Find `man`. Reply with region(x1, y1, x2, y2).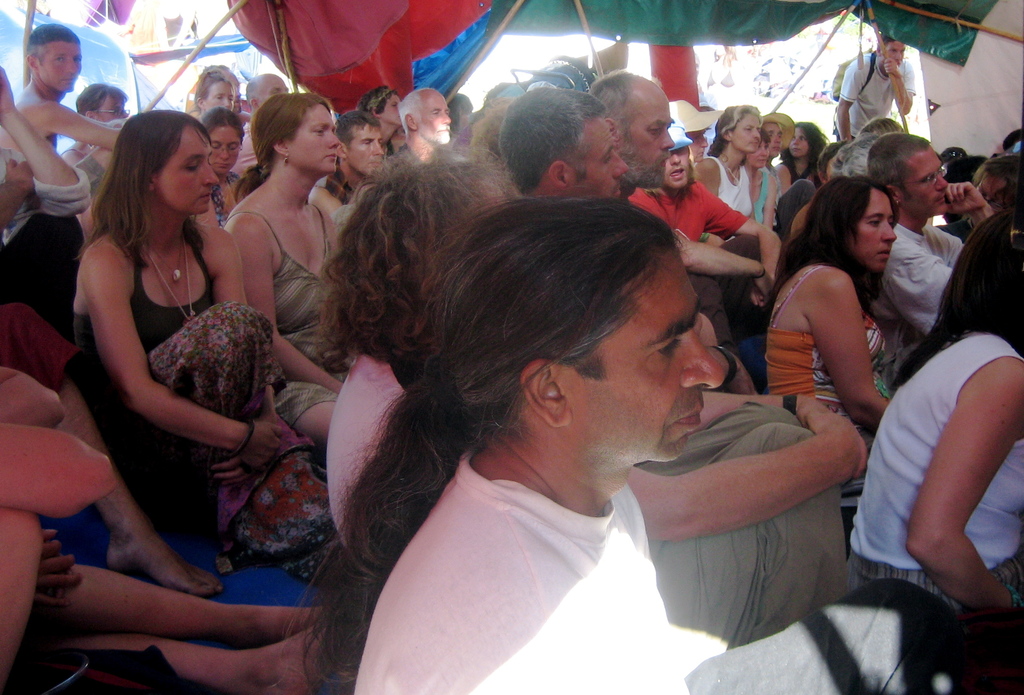
region(830, 33, 914, 144).
